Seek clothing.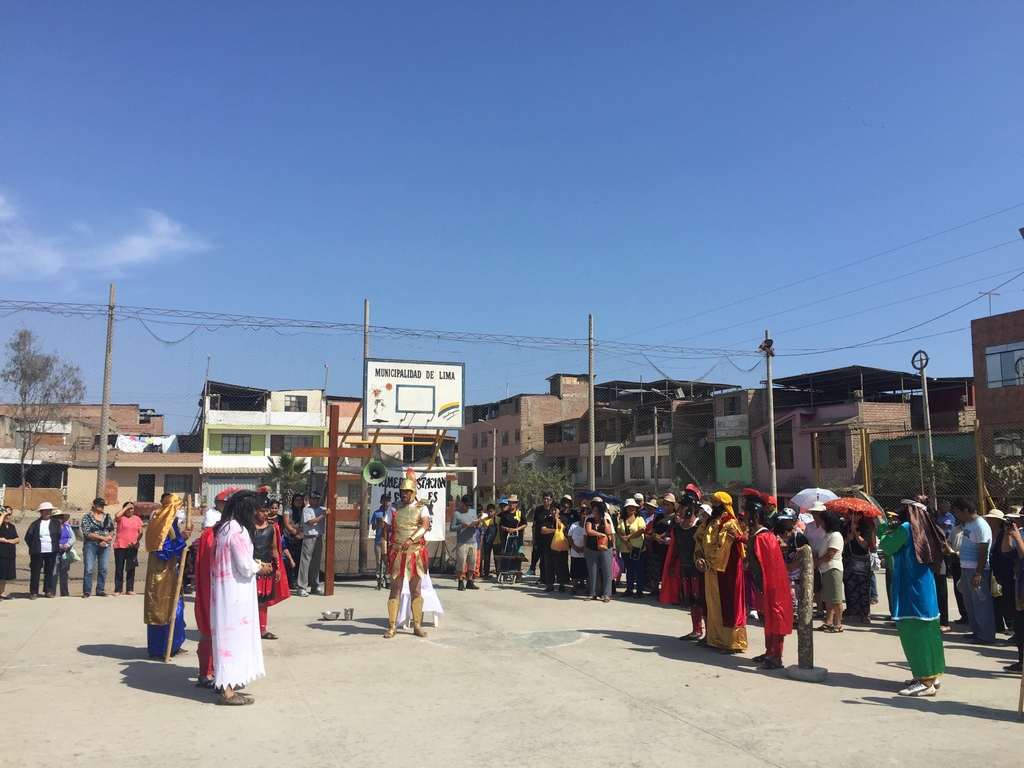
box(149, 505, 160, 520).
